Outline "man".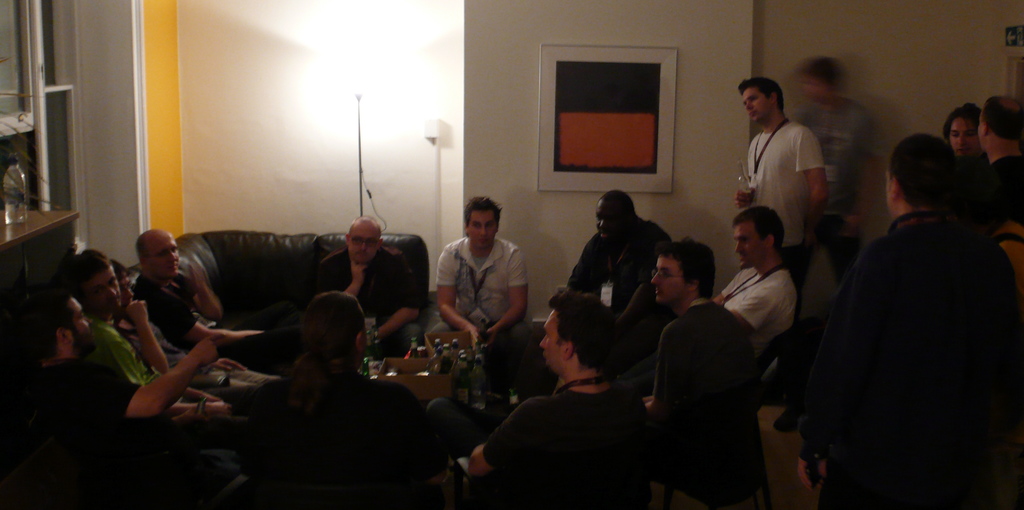
Outline: (140,226,264,368).
